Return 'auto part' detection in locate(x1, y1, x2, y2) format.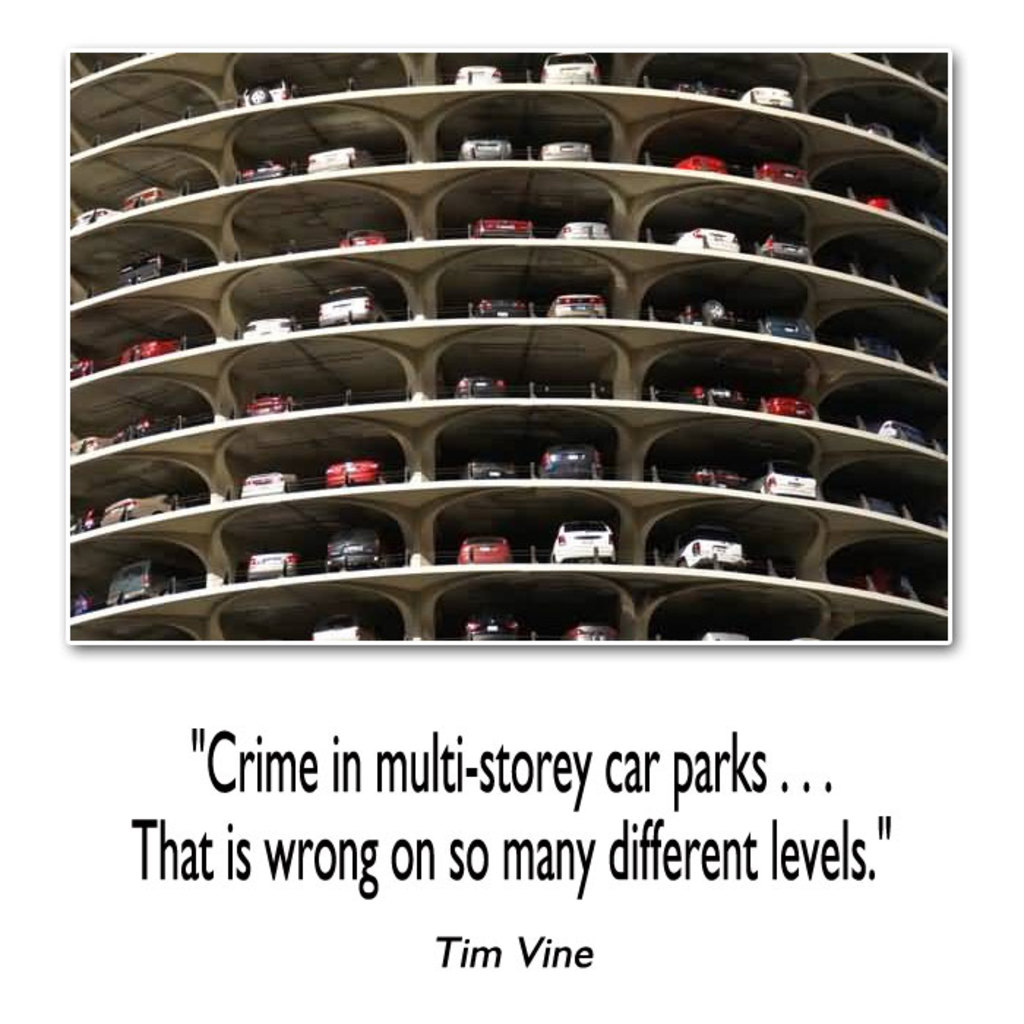
locate(762, 243, 810, 260).
